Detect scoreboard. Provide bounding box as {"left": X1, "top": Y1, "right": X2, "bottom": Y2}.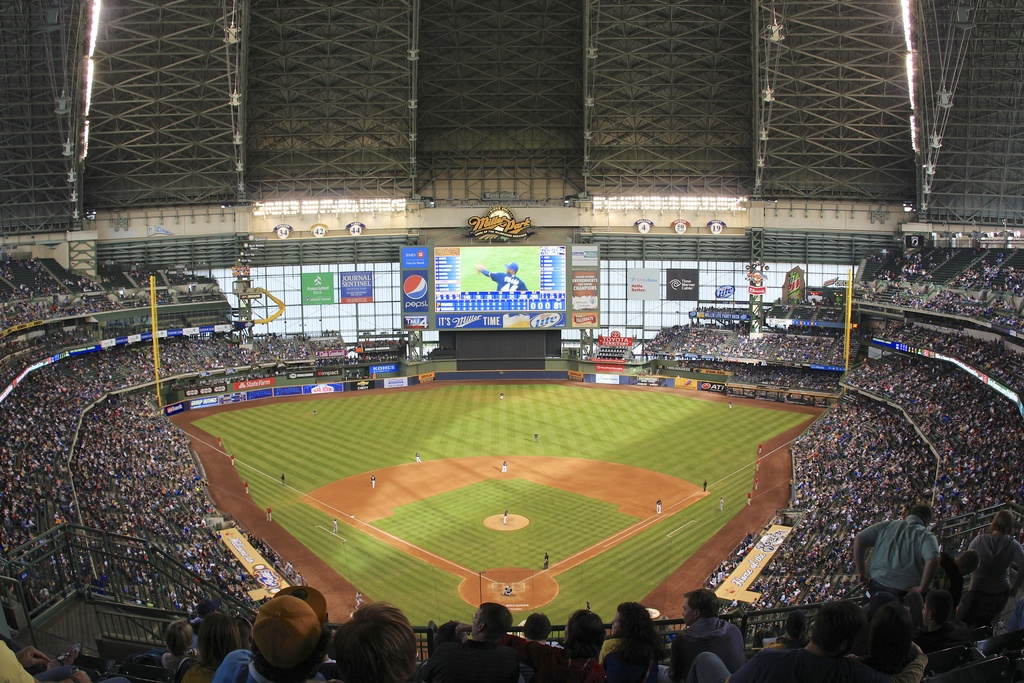
{"left": 431, "top": 243, "right": 572, "bottom": 316}.
